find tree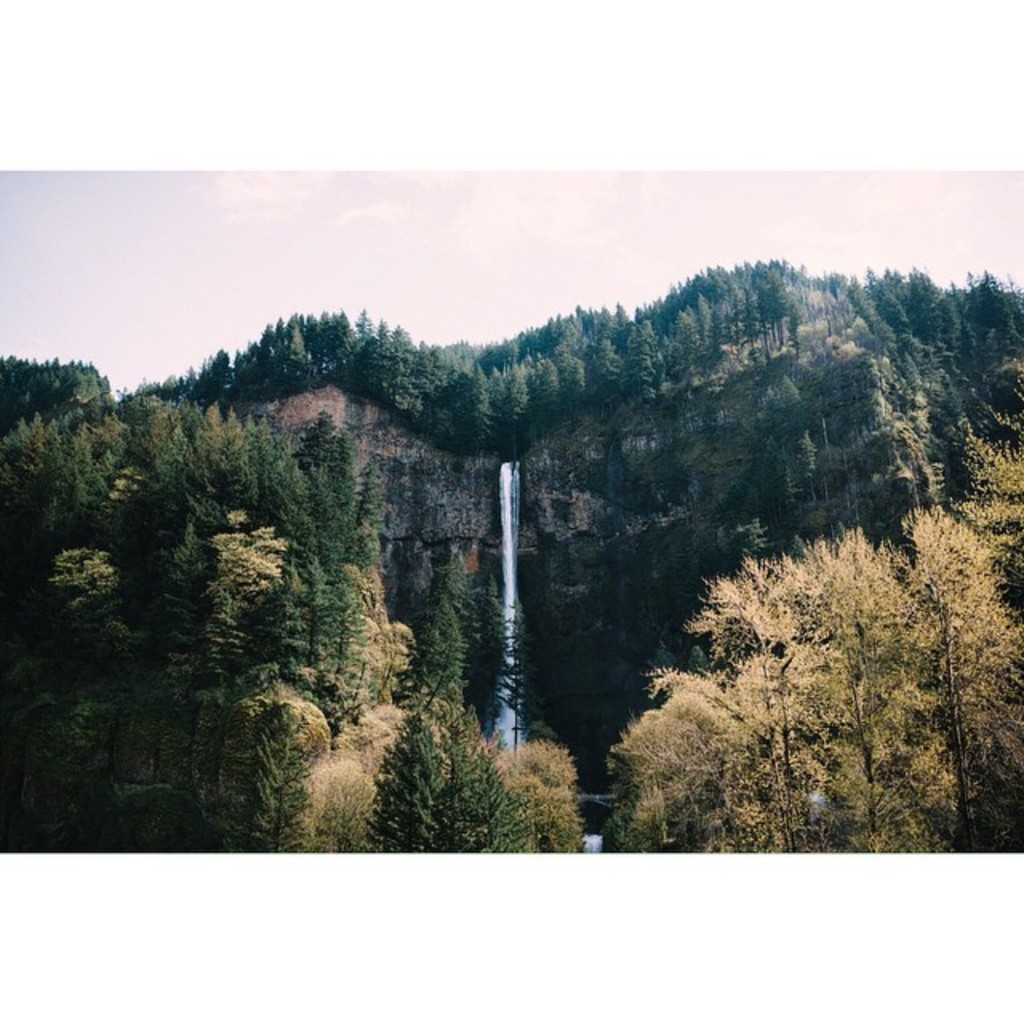
602:501:1022:866
